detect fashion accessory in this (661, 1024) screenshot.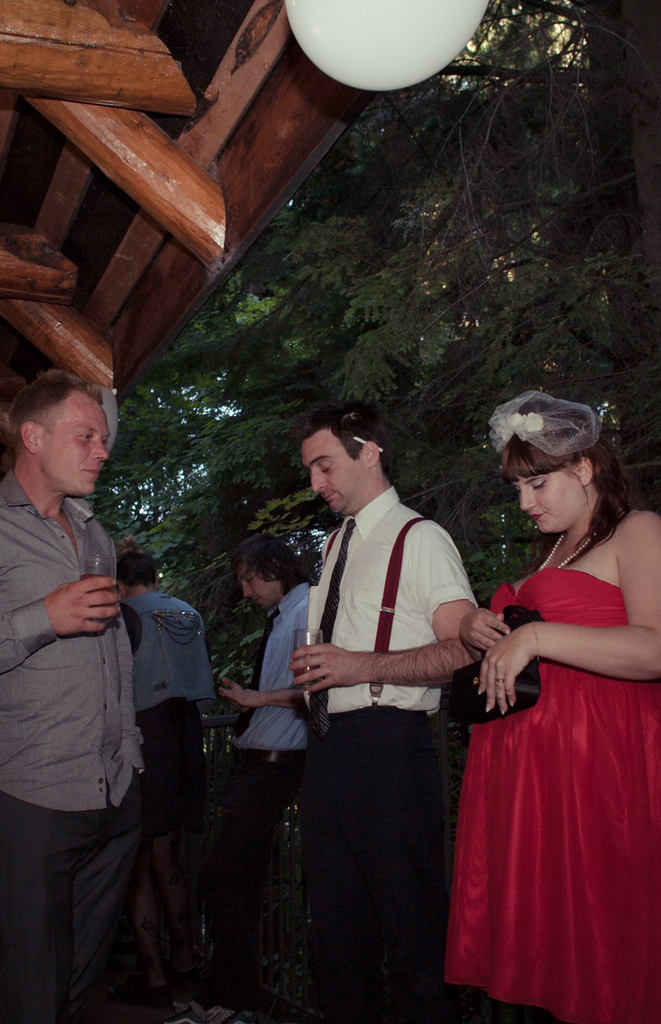
Detection: detection(538, 532, 600, 575).
